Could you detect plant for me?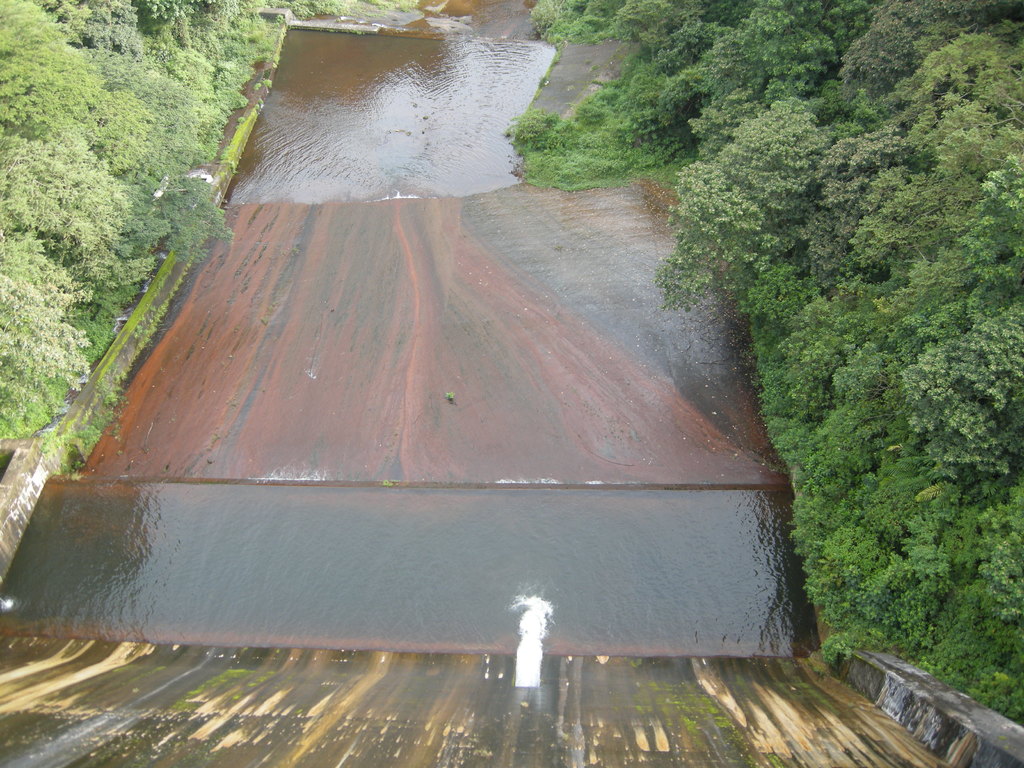
Detection result: <box>60,458,89,474</box>.
